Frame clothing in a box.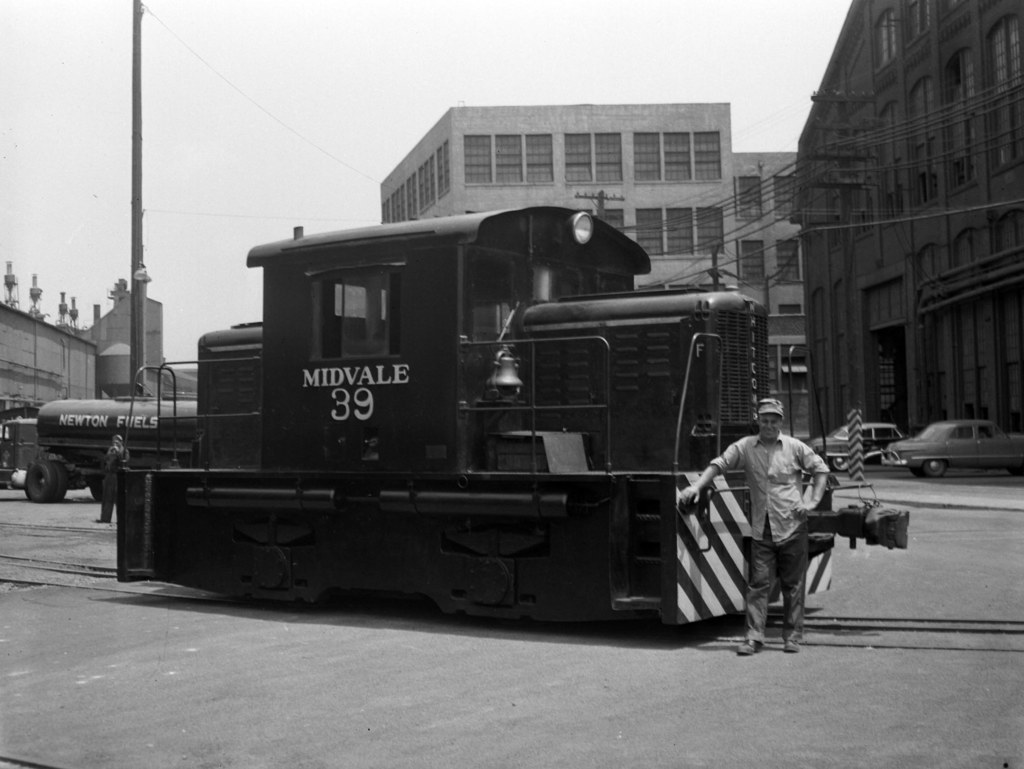
[100,439,124,518].
